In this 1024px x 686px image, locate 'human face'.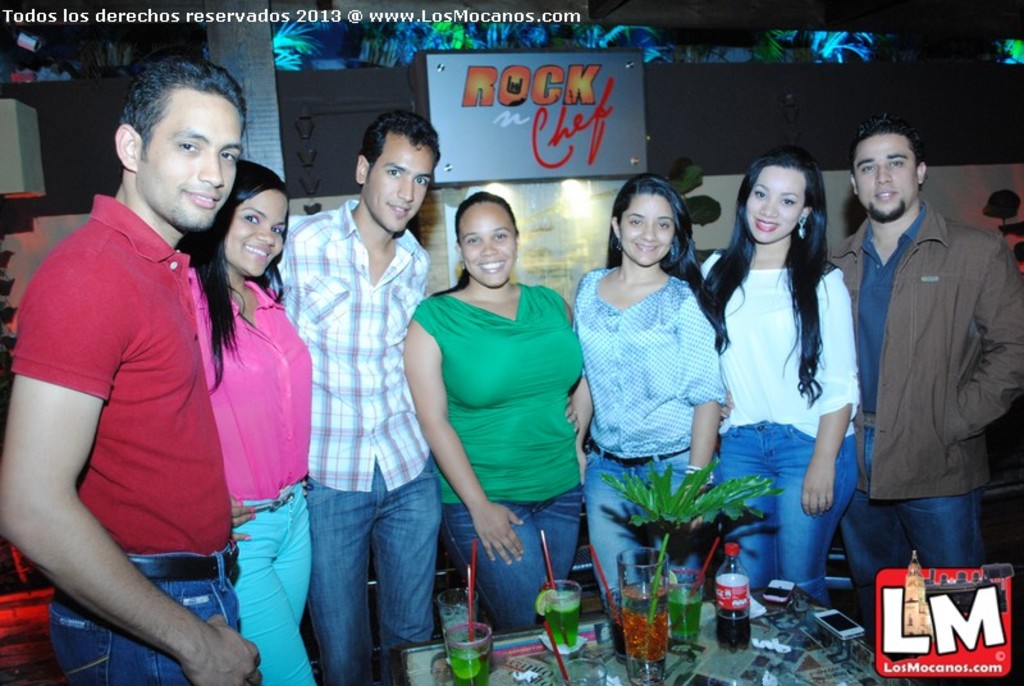
Bounding box: bbox=[858, 134, 924, 212].
